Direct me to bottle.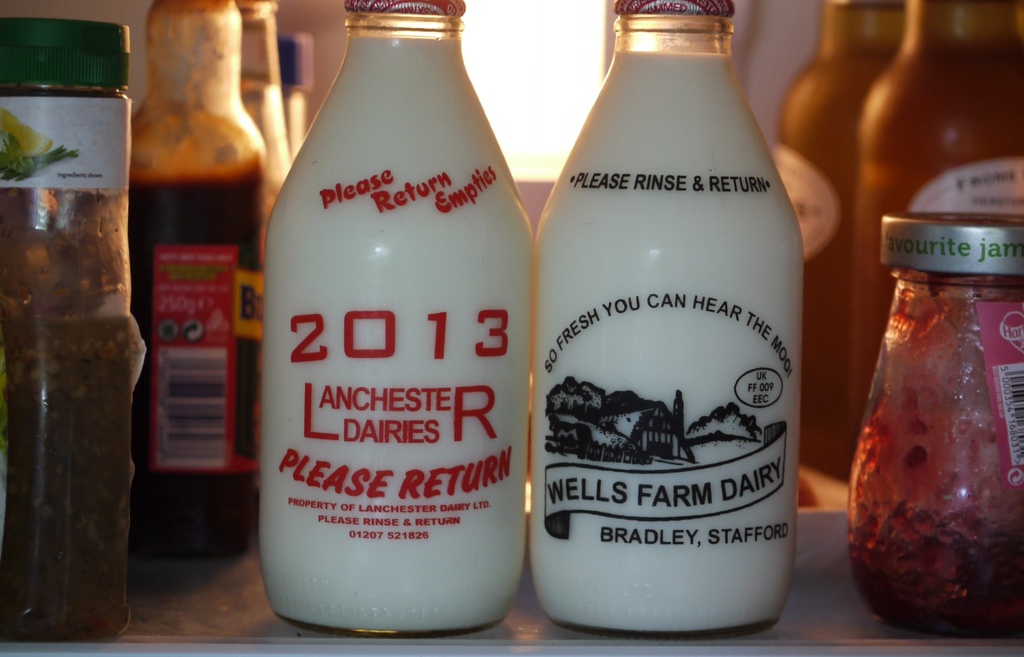
Direction: 275,33,313,155.
